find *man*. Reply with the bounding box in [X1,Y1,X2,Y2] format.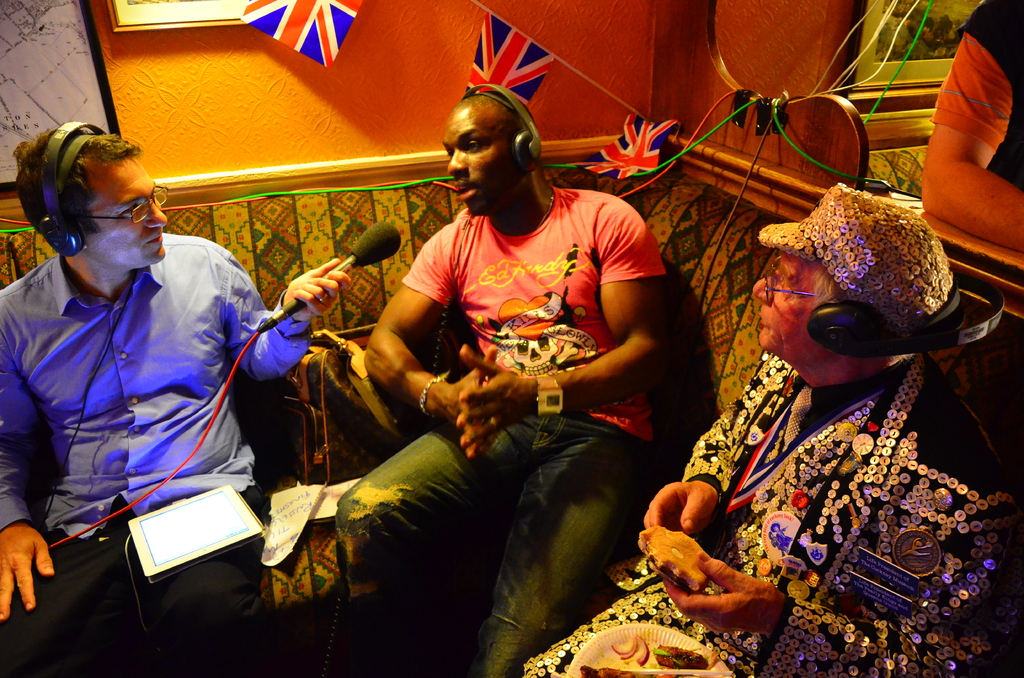
[922,0,1023,252].
